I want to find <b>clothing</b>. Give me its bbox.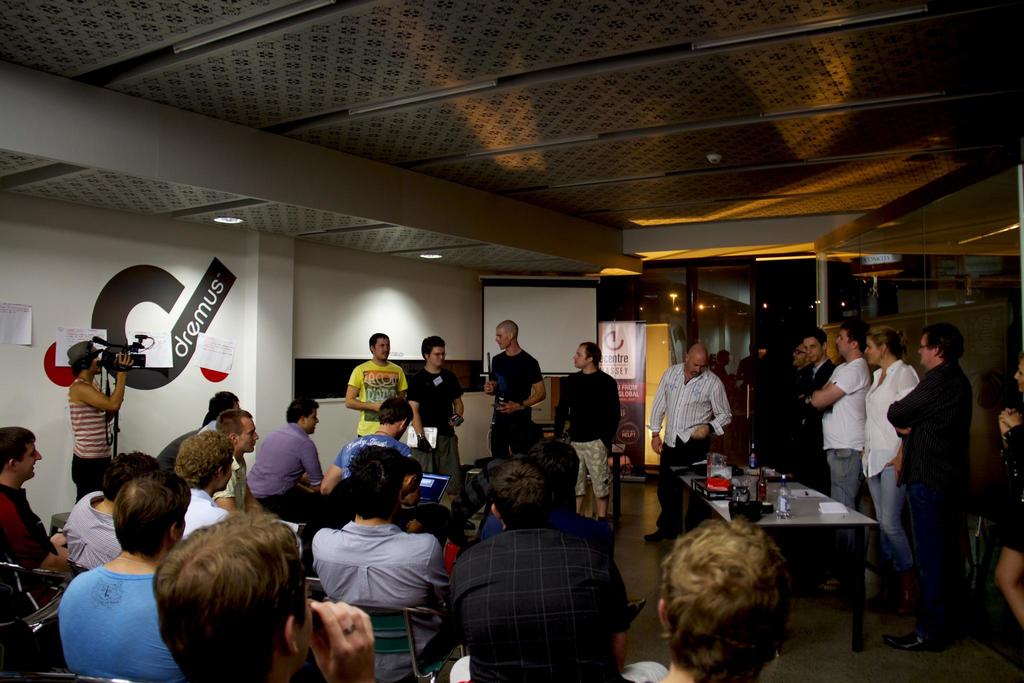
box(865, 348, 918, 569).
